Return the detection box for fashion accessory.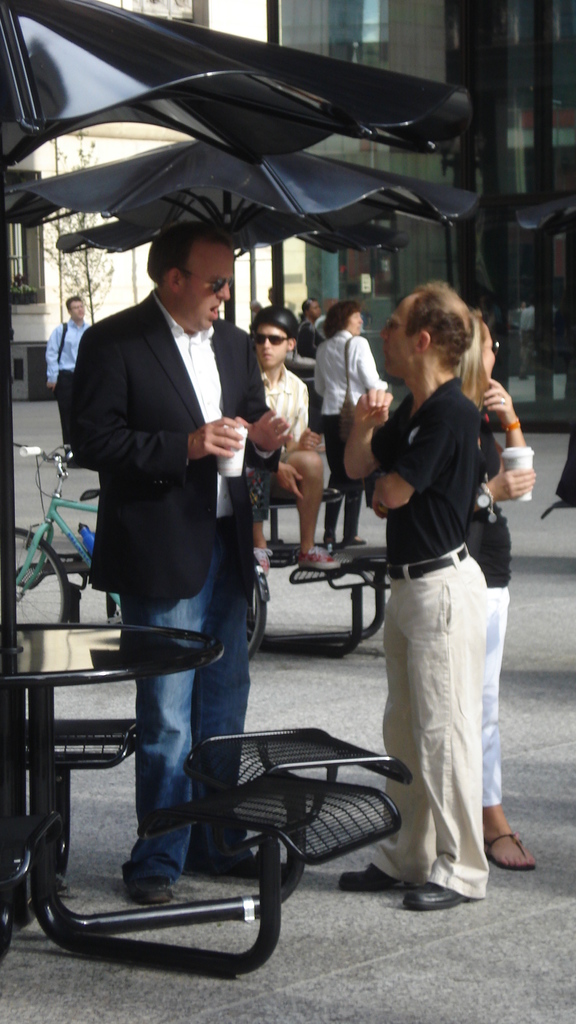
box(258, 335, 289, 344).
